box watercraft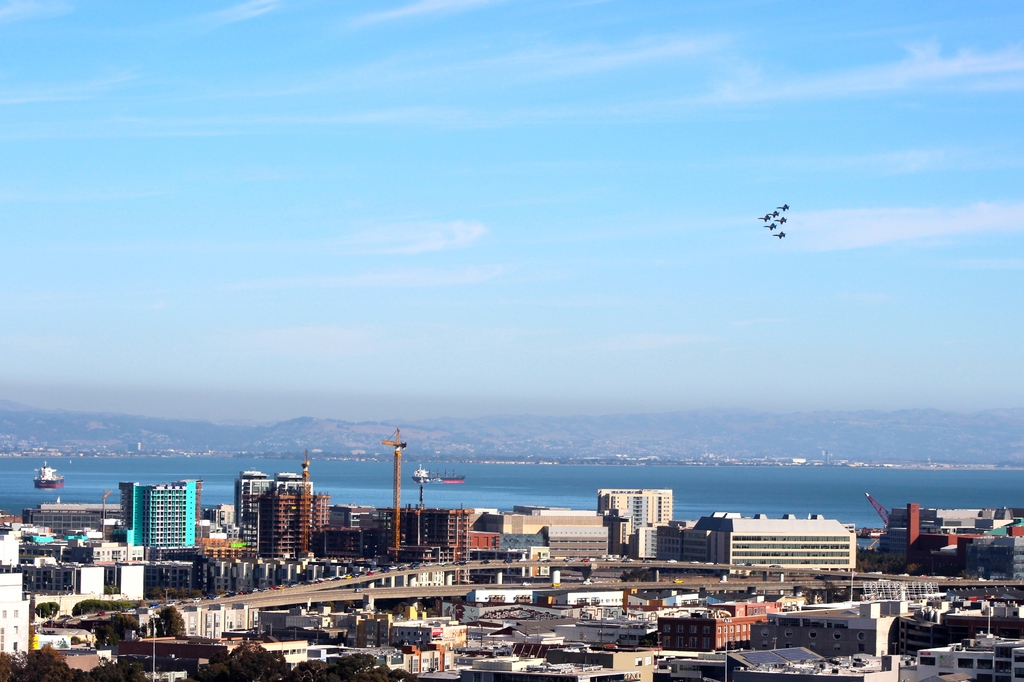
crop(442, 476, 468, 486)
